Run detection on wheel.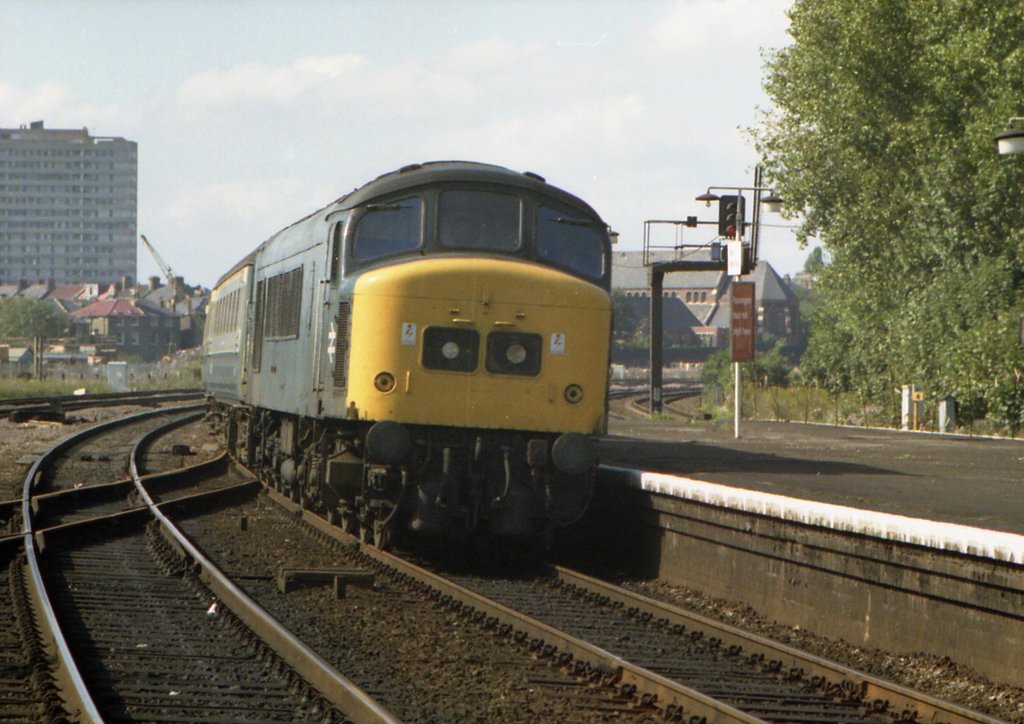
Result: box=[282, 487, 292, 496].
